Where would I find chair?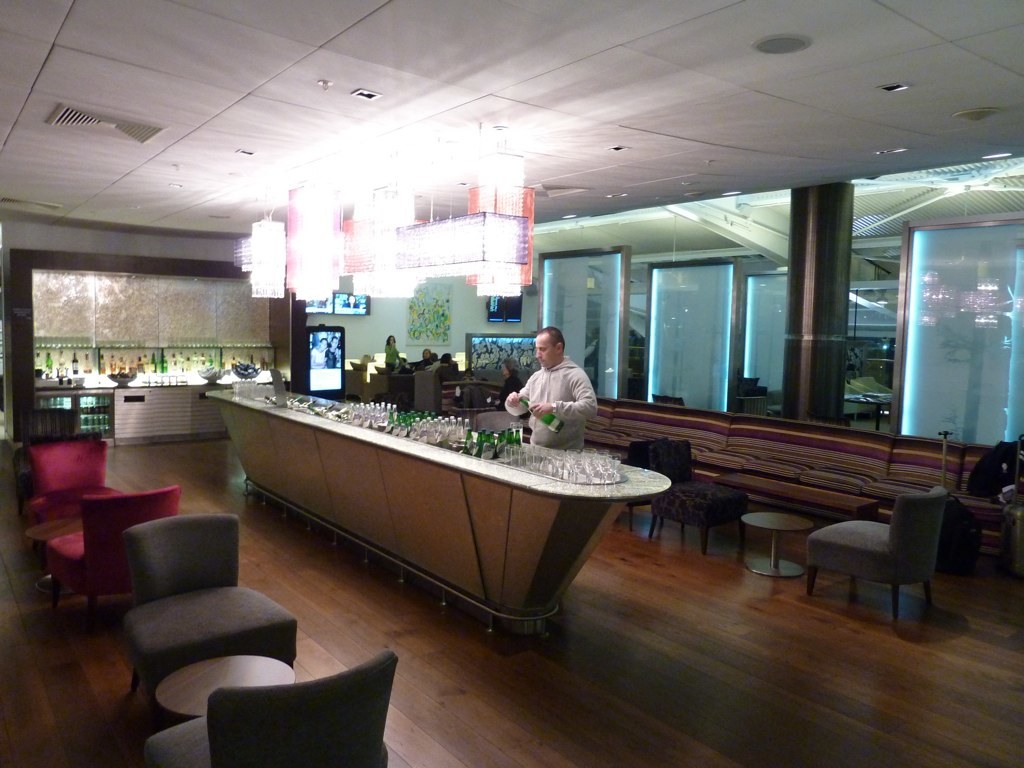
At select_region(46, 482, 177, 625).
